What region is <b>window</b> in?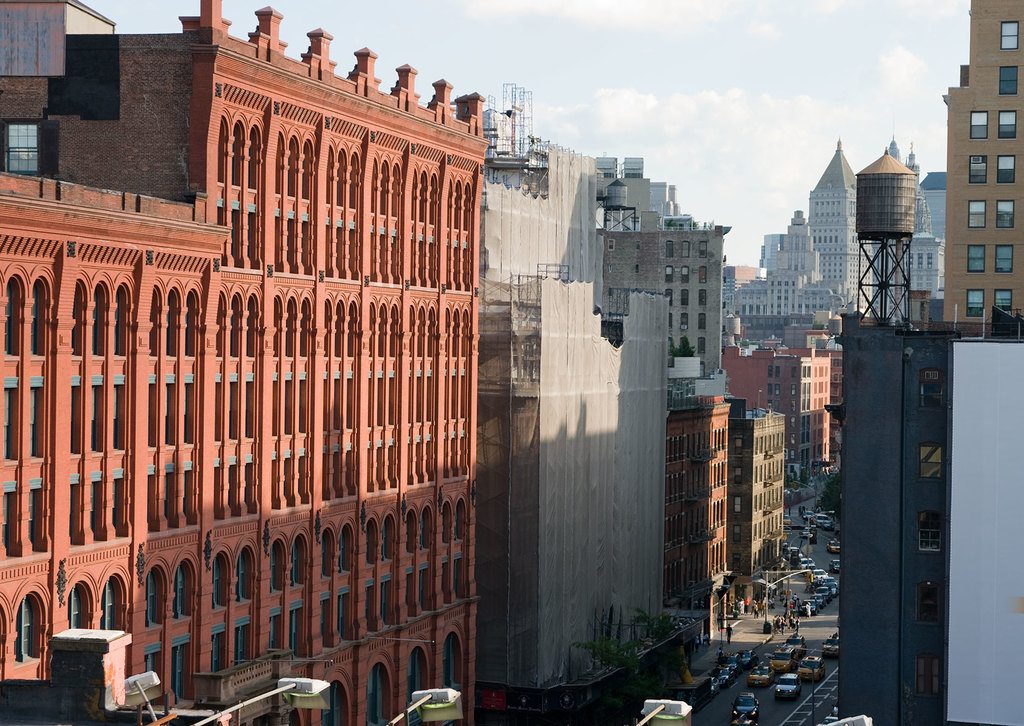
700,239,708,258.
